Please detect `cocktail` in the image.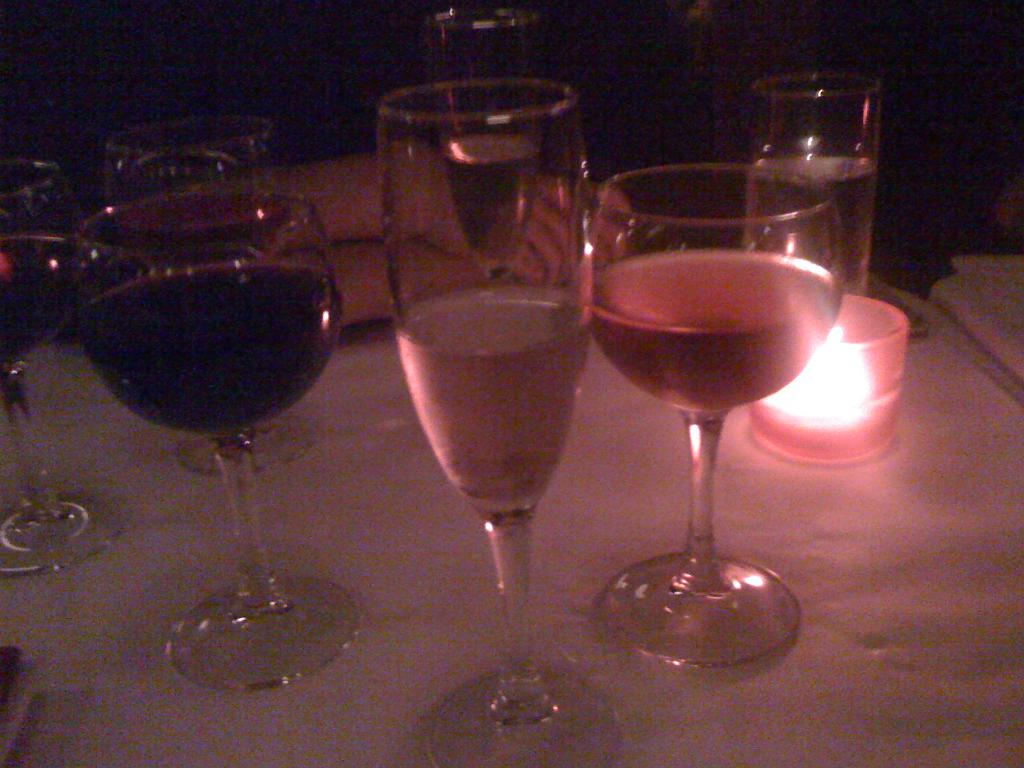
Rect(77, 193, 348, 685).
